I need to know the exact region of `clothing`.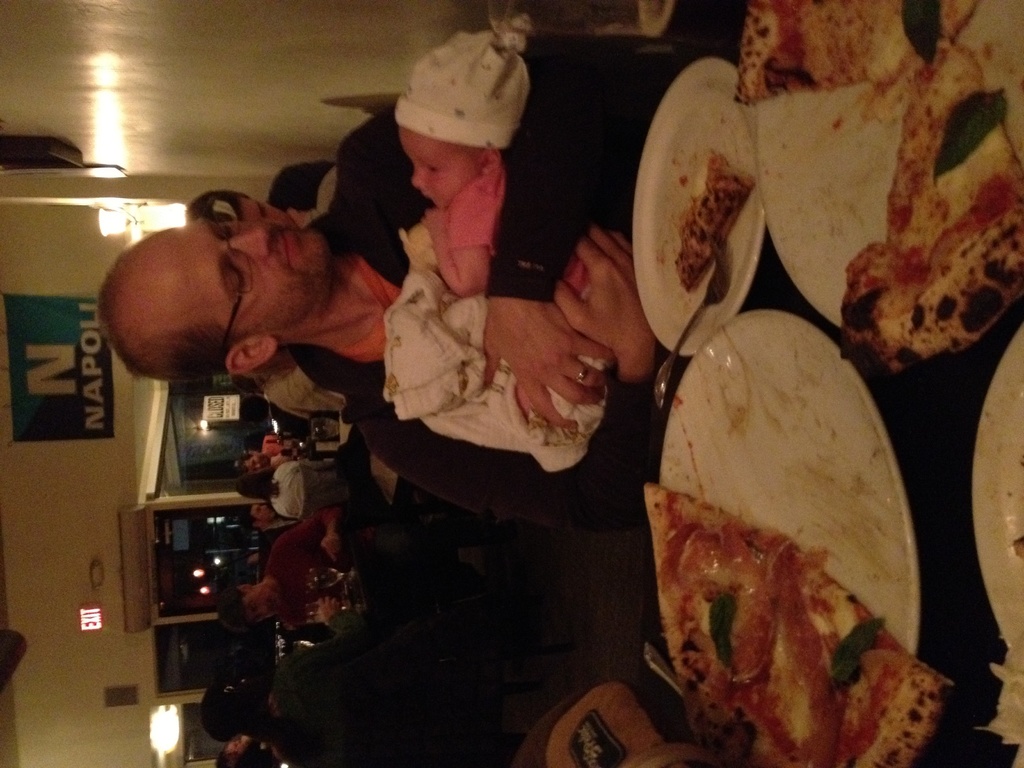
Region: left=267, top=643, right=364, bottom=767.
